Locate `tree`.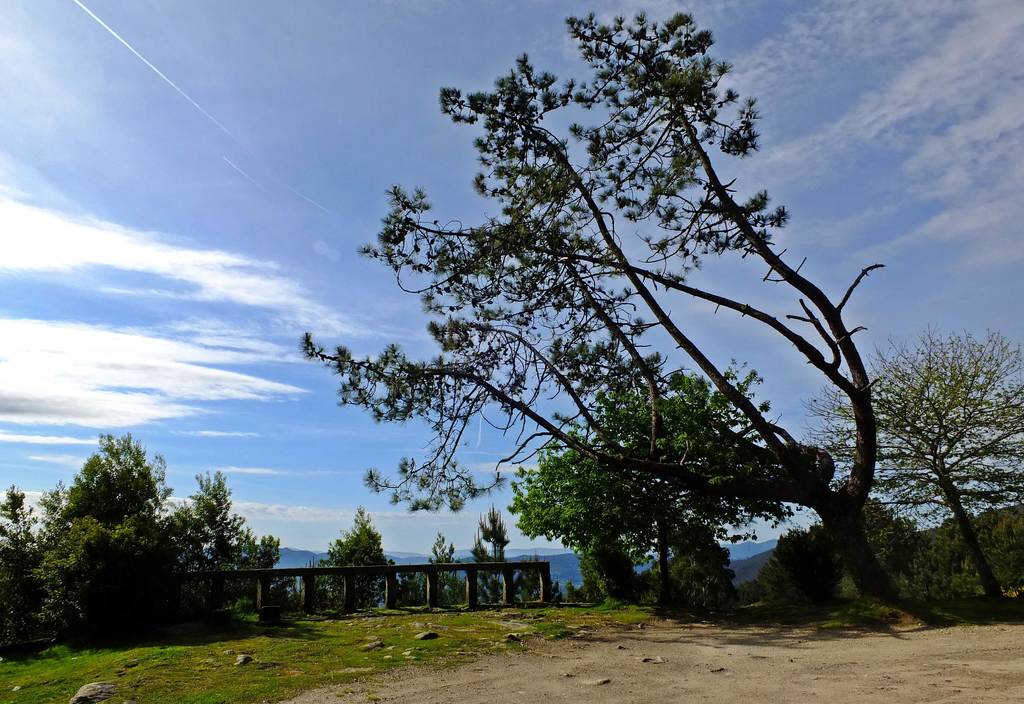
Bounding box: left=573, top=528, right=659, bottom=616.
